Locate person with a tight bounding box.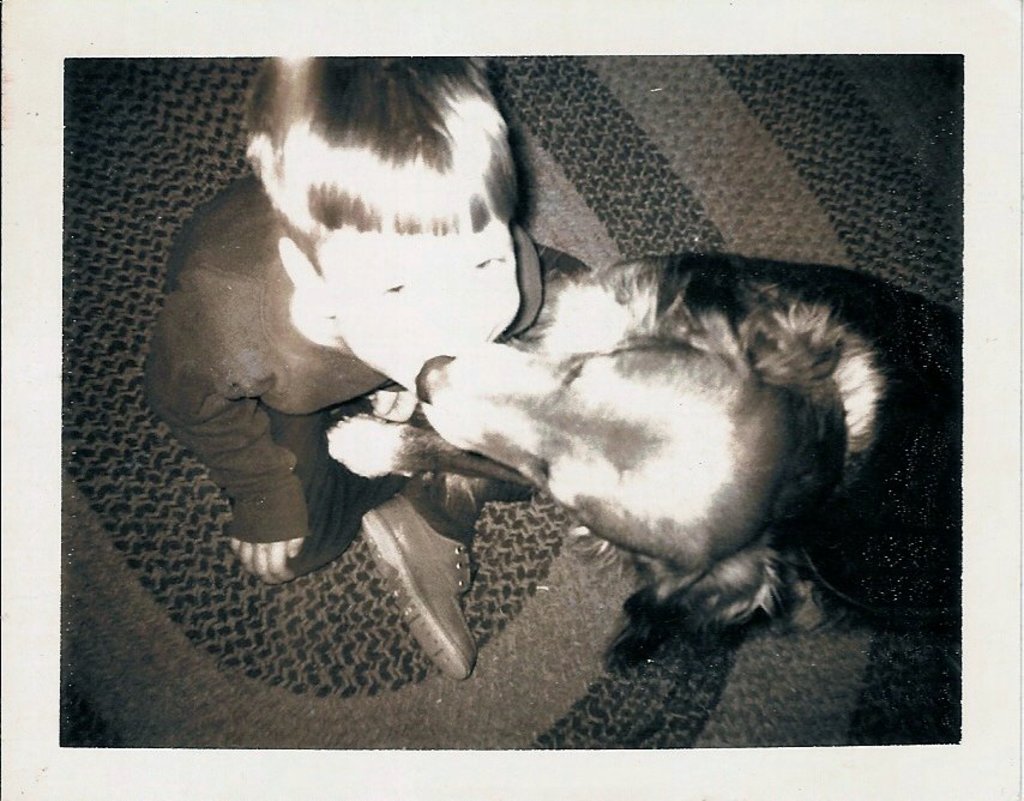
125 118 544 674.
